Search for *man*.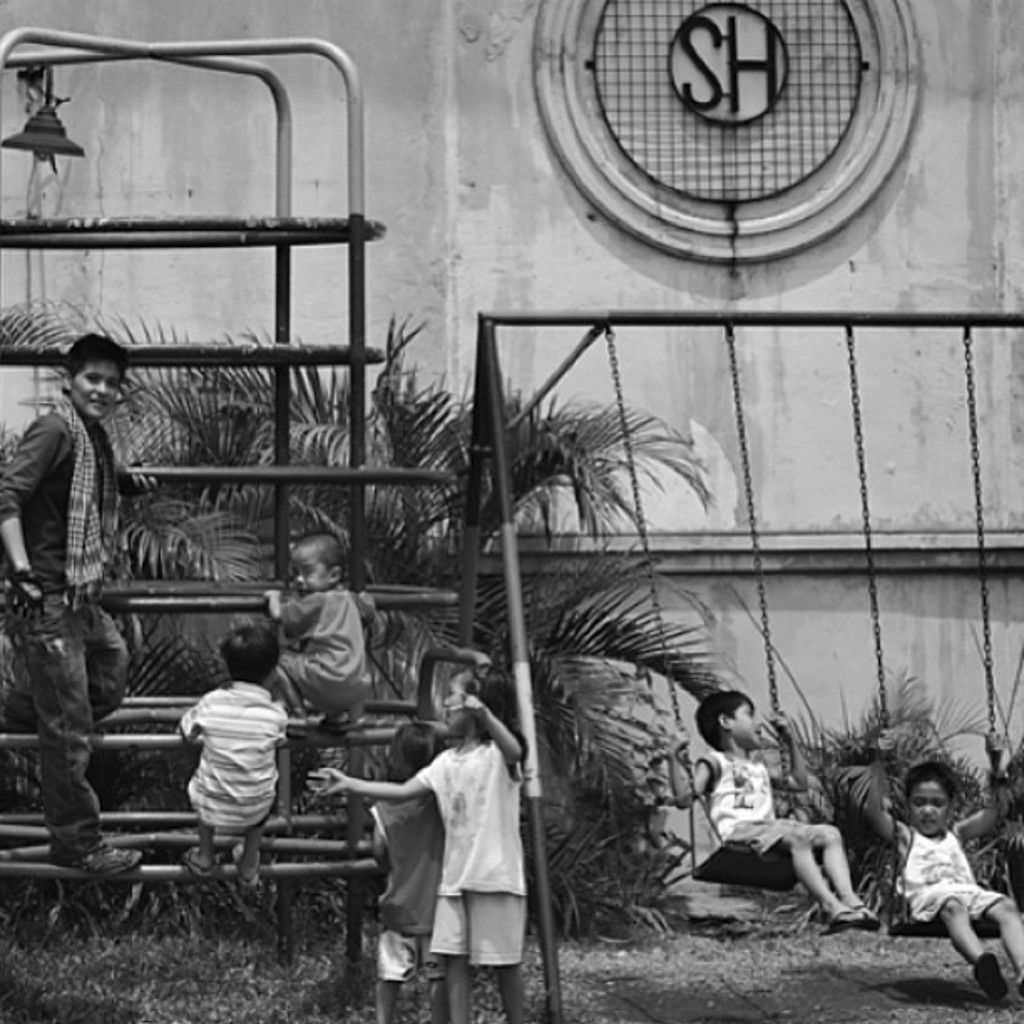
Found at left=0, top=328, right=152, bottom=880.
